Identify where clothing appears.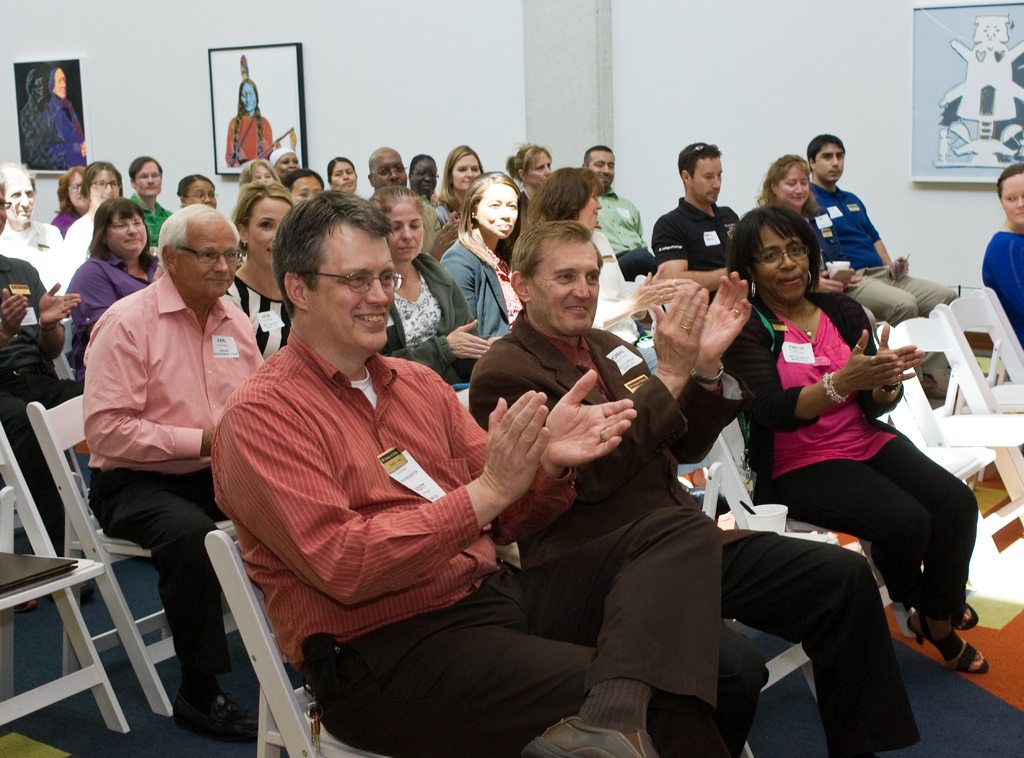
Appears at (left=586, top=181, right=657, bottom=266).
